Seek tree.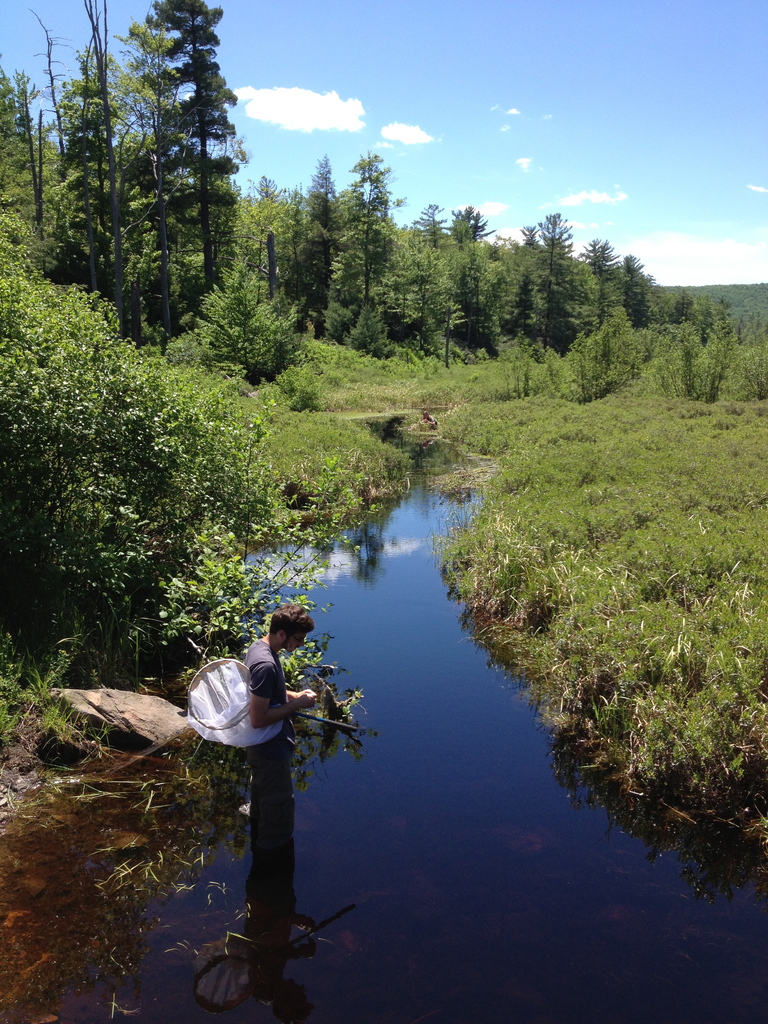
[left=132, top=0, right=232, bottom=291].
